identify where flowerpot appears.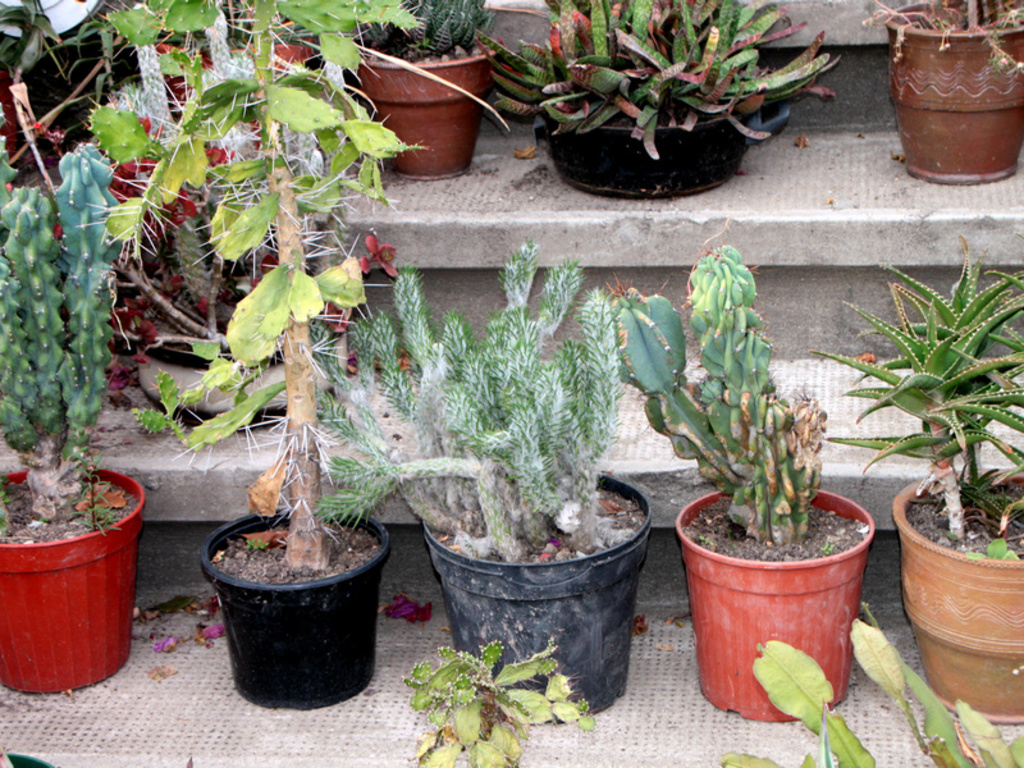
Appears at [x1=0, y1=467, x2=146, y2=704].
